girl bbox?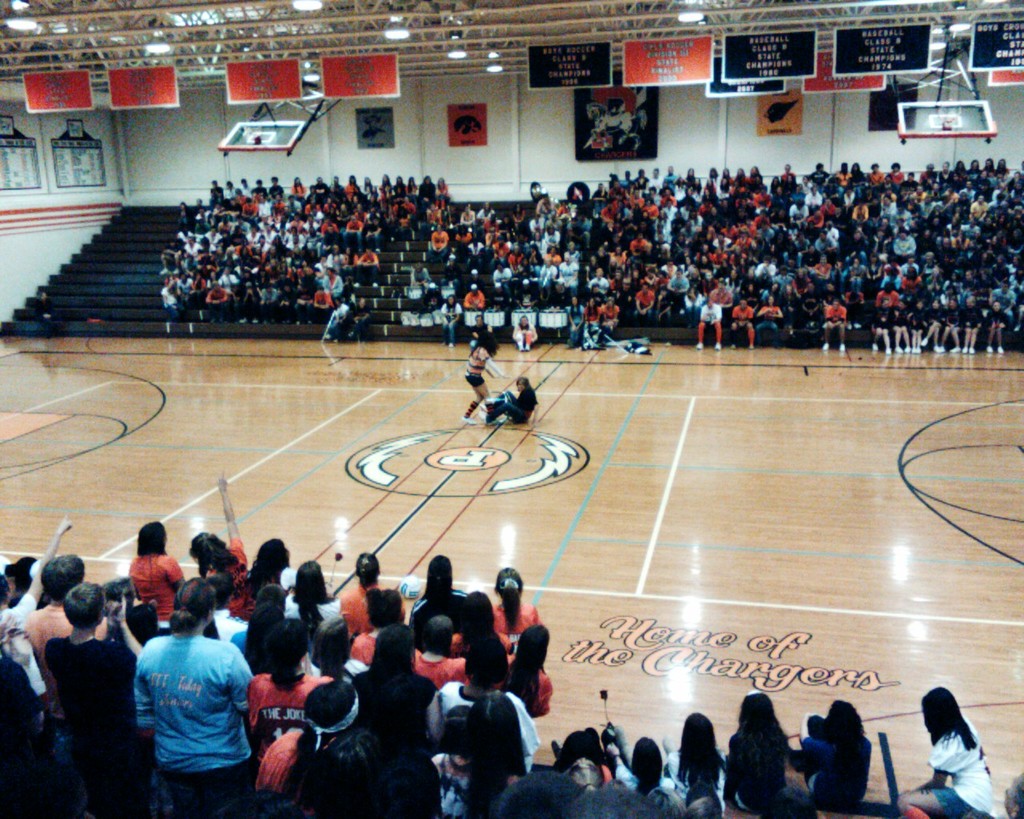
bbox=[456, 325, 498, 426]
